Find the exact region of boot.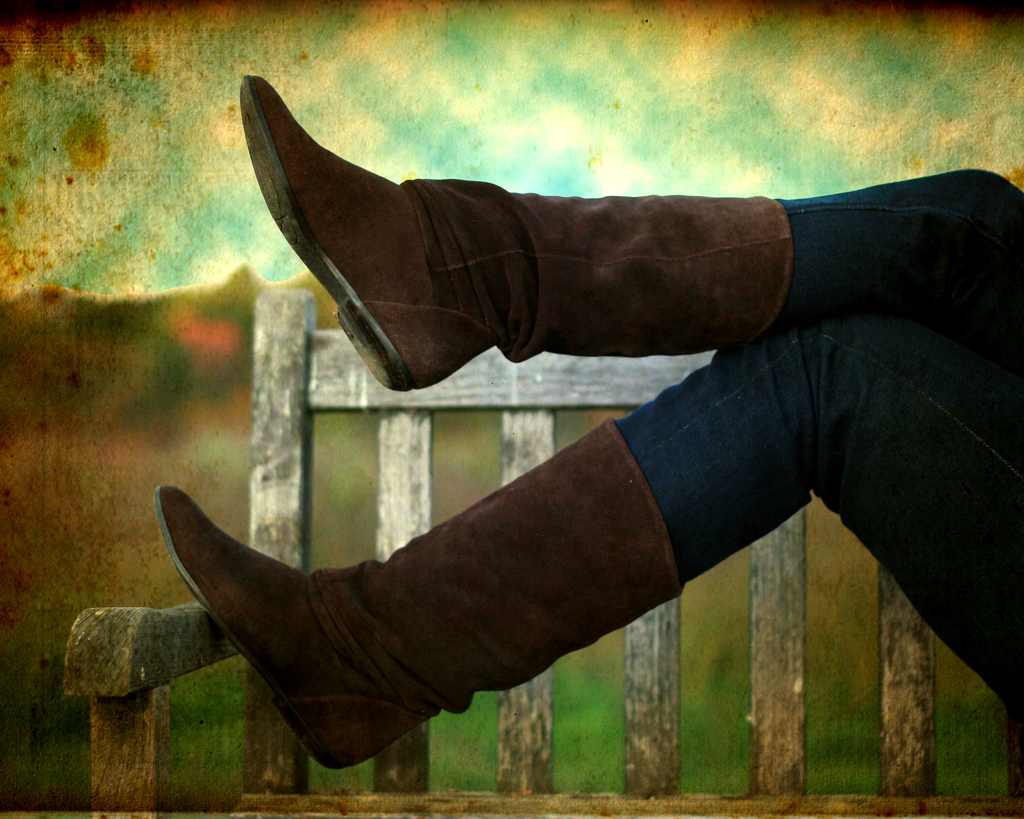
Exact region: x1=168 y1=415 x2=591 y2=777.
